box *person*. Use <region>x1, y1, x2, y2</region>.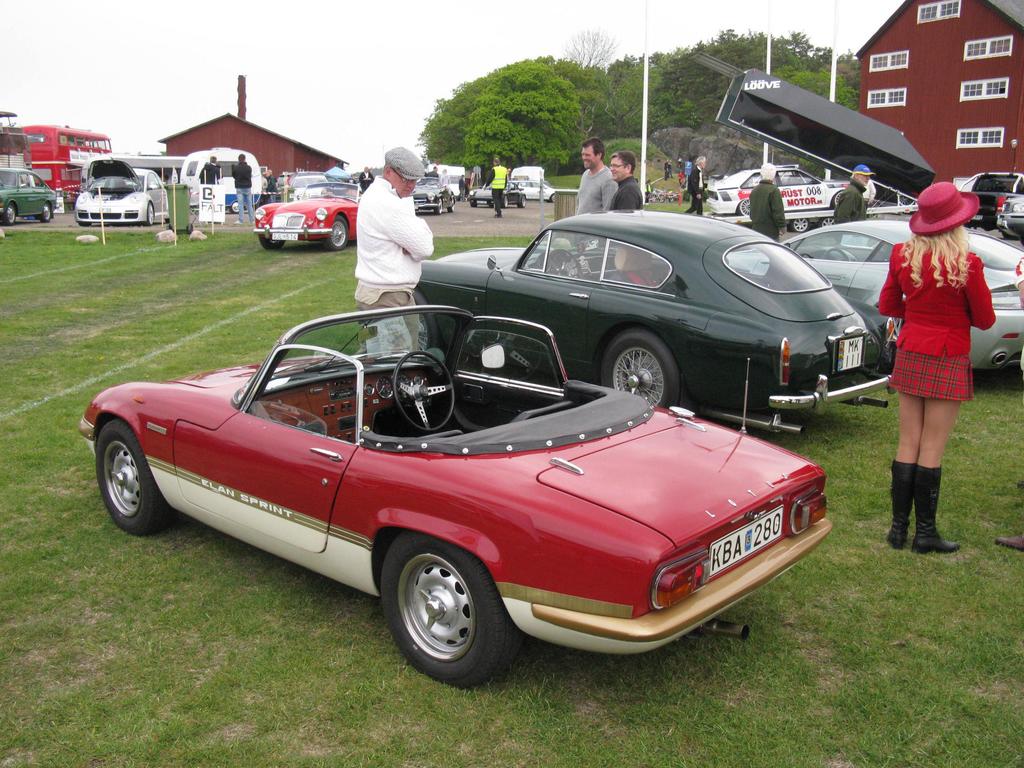
<region>877, 150, 996, 573</region>.
